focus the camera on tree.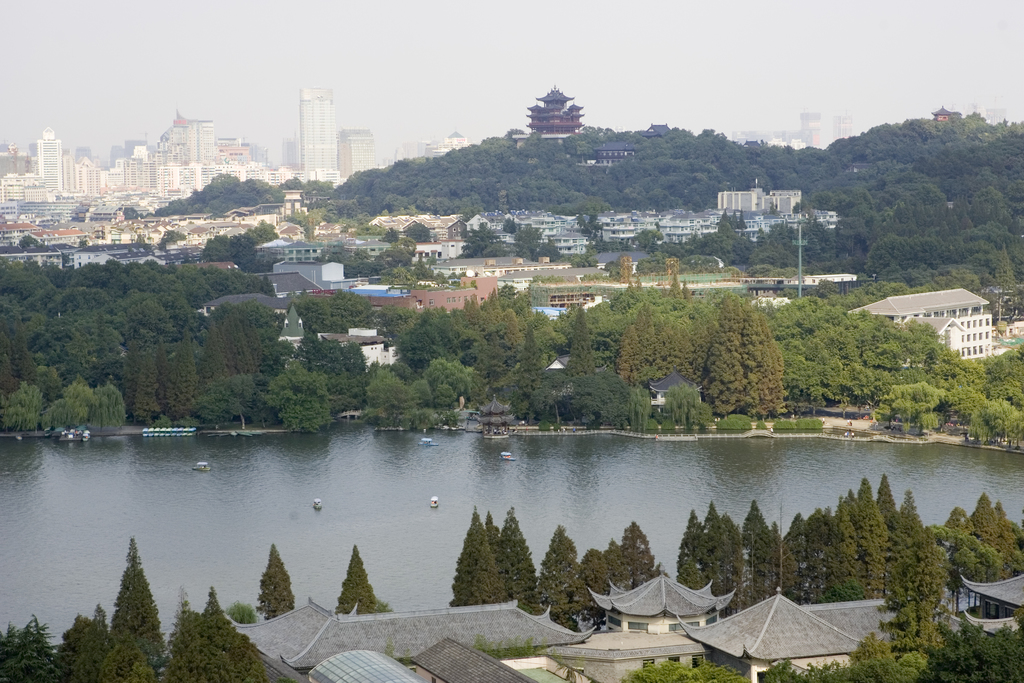
Focus region: 564/305/601/386.
